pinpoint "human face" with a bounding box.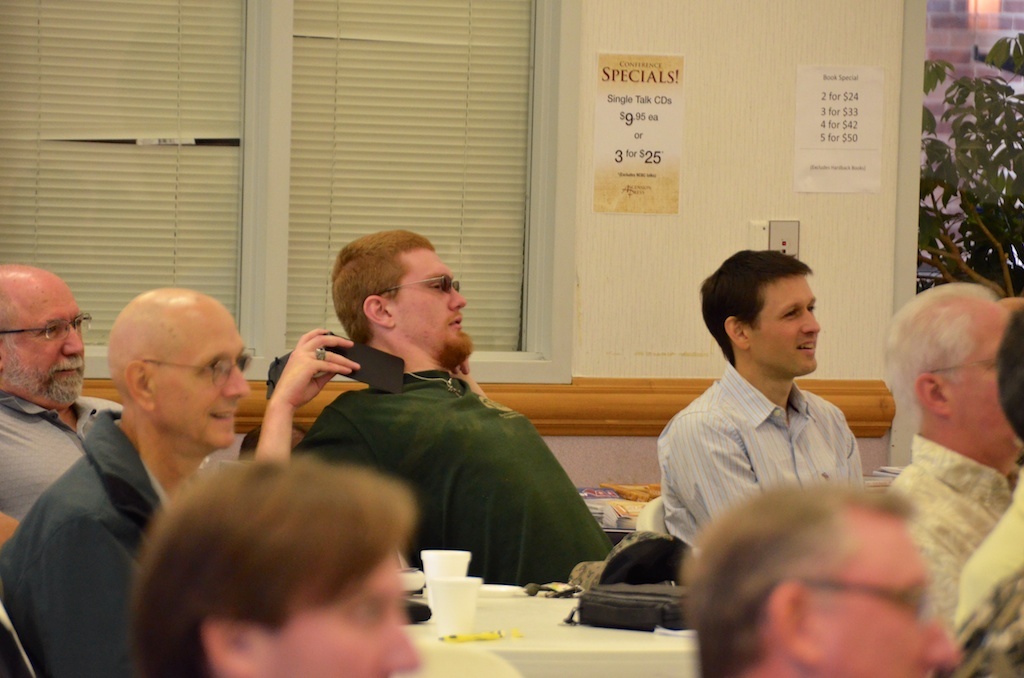
bbox(264, 546, 424, 677).
